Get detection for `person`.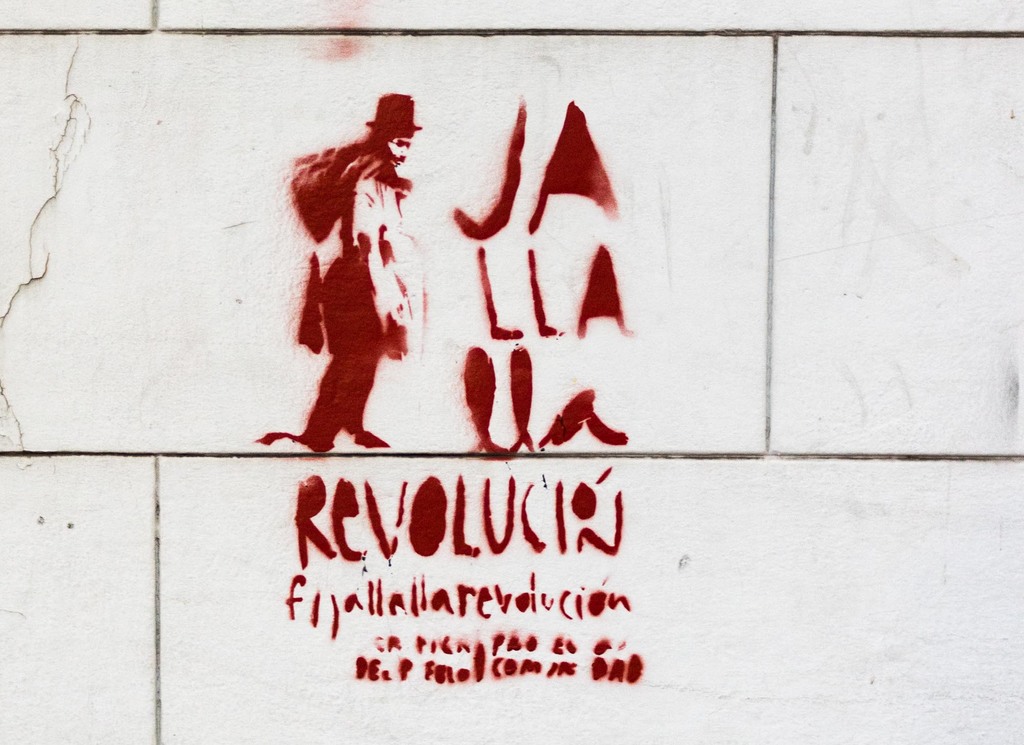
Detection: crop(274, 83, 427, 490).
